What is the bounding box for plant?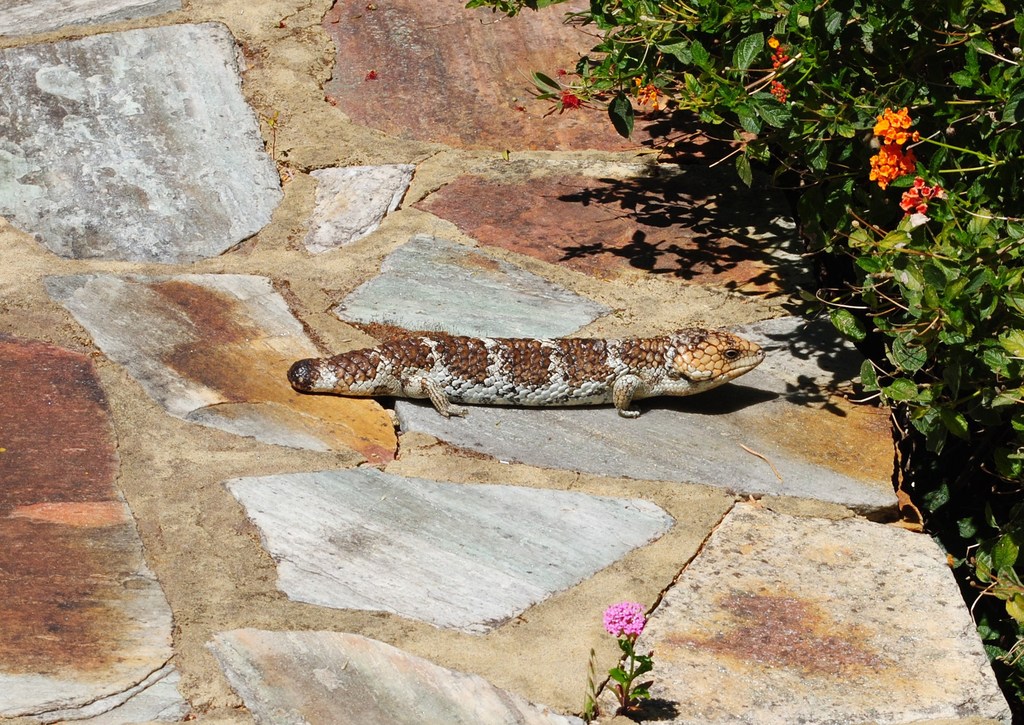
box(264, 115, 279, 159).
